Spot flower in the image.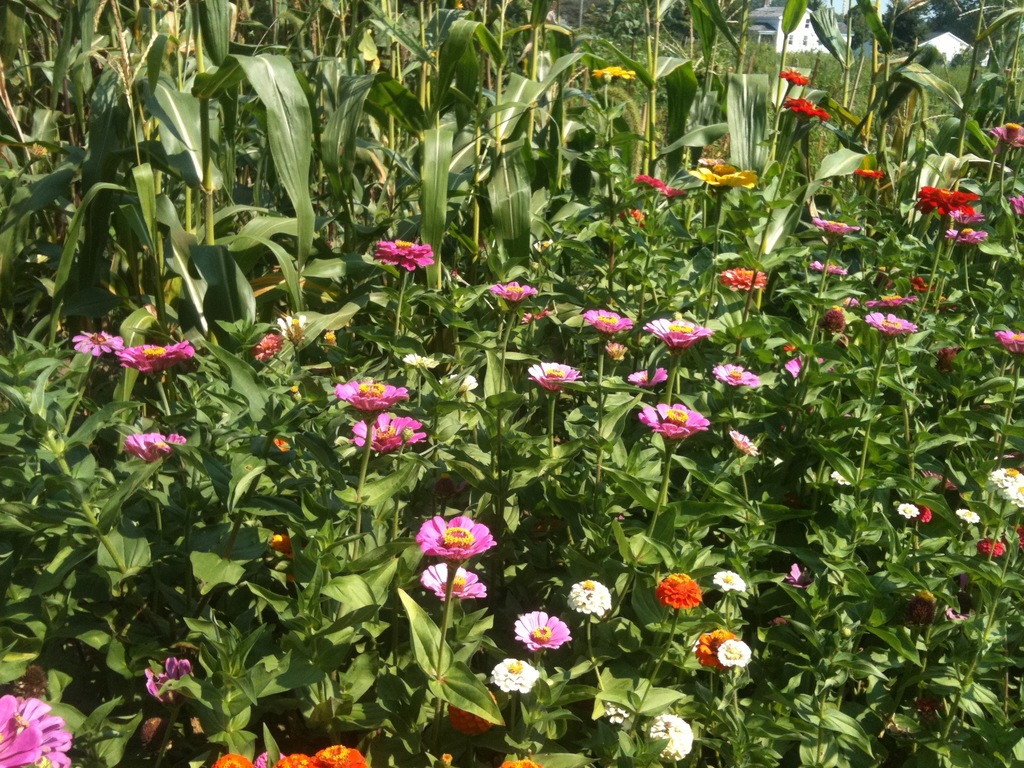
flower found at x1=1005, y1=483, x2=1023, y2=504.
